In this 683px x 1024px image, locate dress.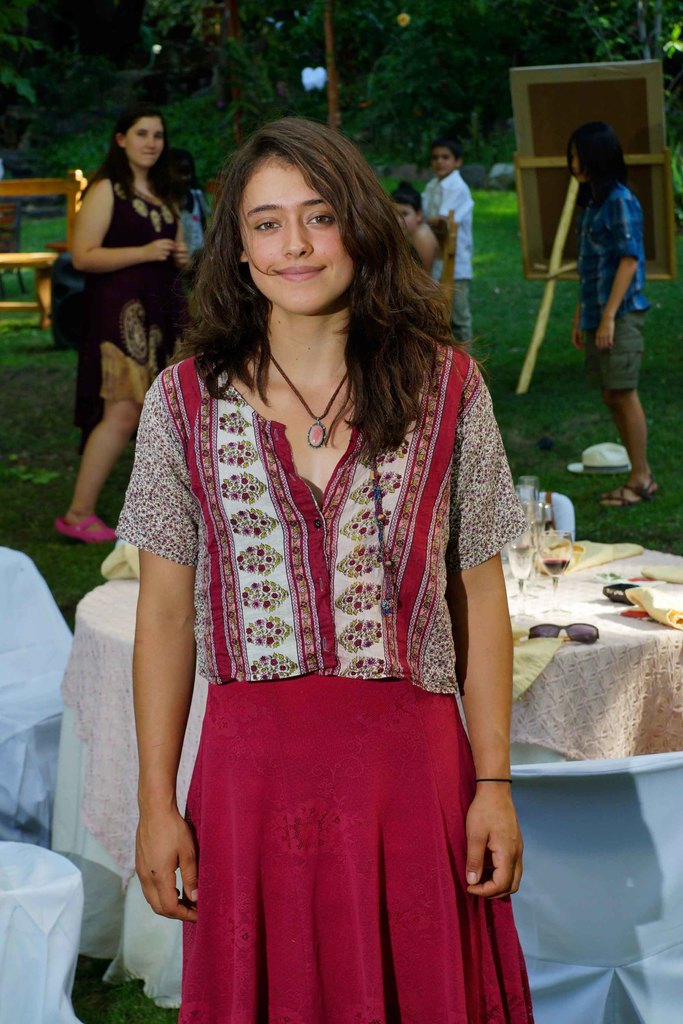
Bounding box: (x1=122, y1=316, x2=528, y2=1023).
